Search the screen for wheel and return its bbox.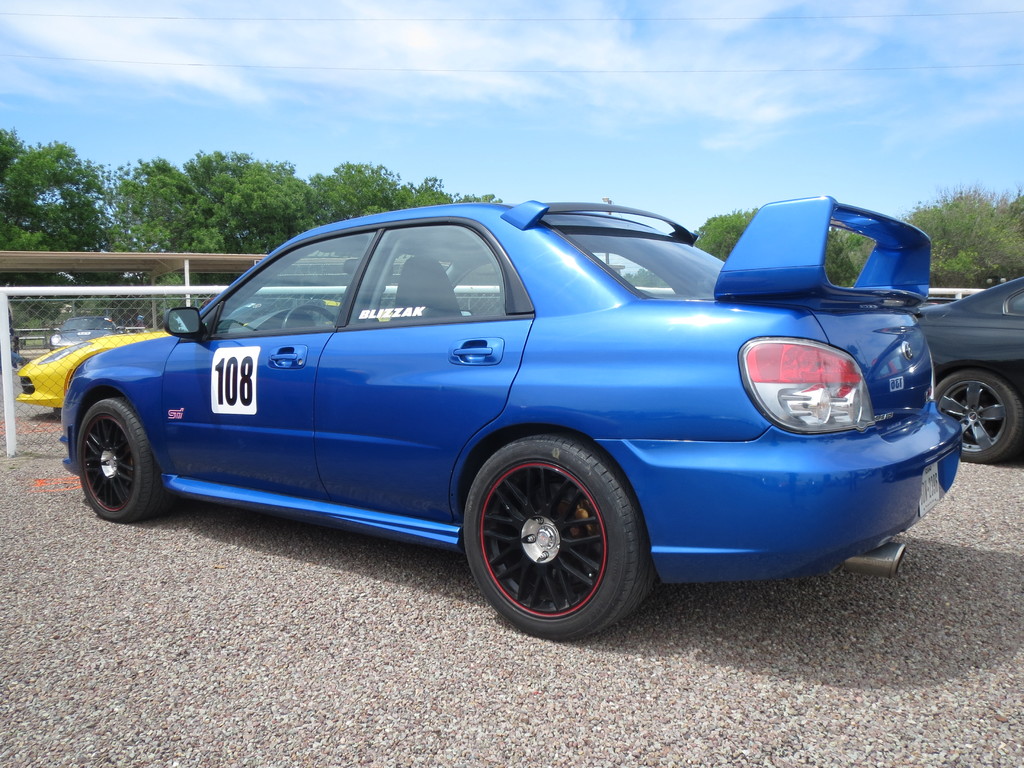
Found: box(77, 393, 169, 525).
